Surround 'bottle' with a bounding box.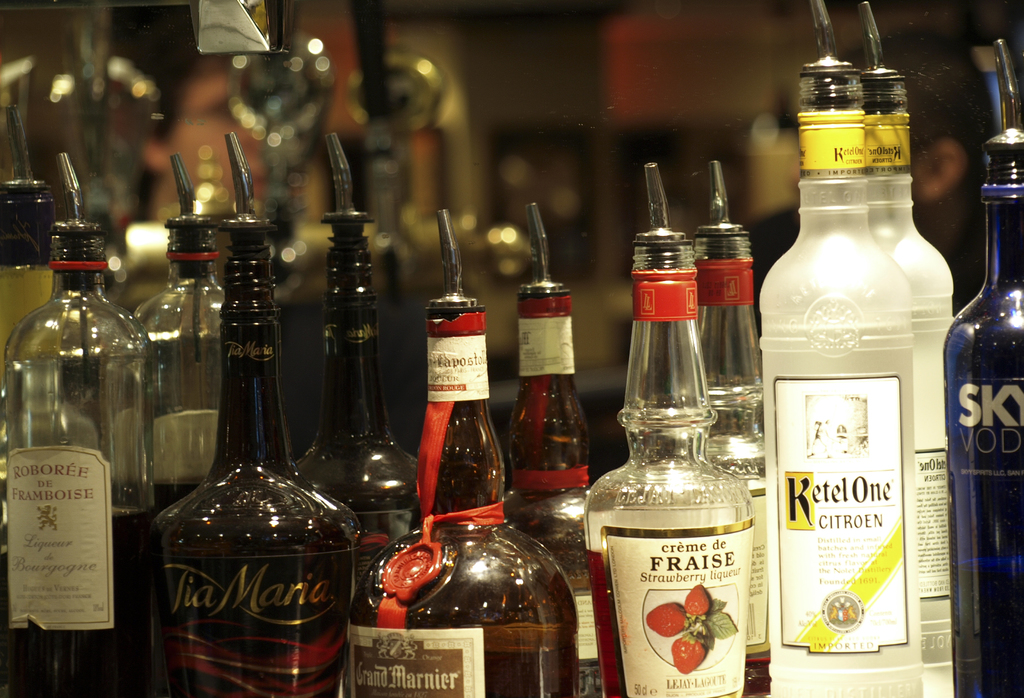
l=335, t=211, r=584, b=697.
